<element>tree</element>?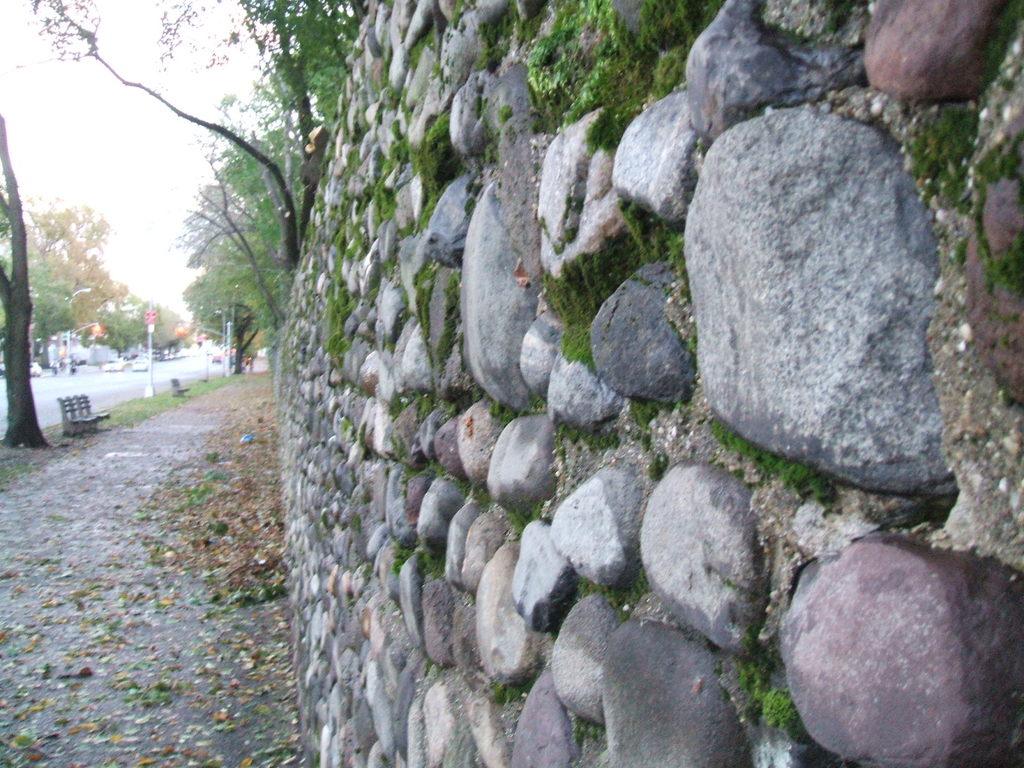
{"x1": 149, "y1": 305, "x2": 182, "y2": 357}
